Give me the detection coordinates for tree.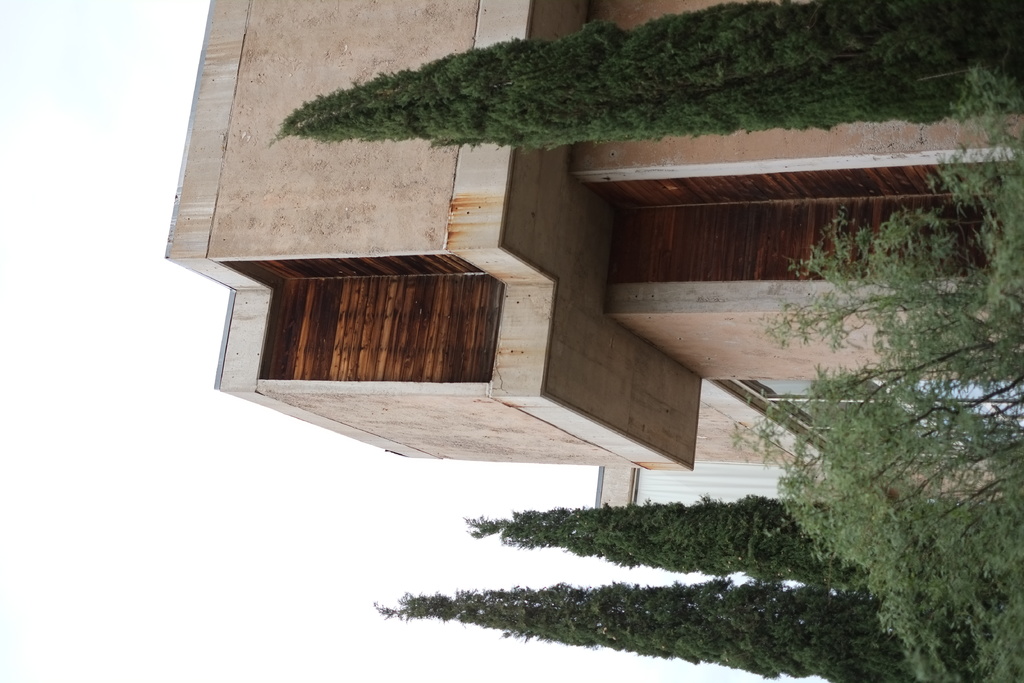
<region>367, 587, 908, 682</region>.
